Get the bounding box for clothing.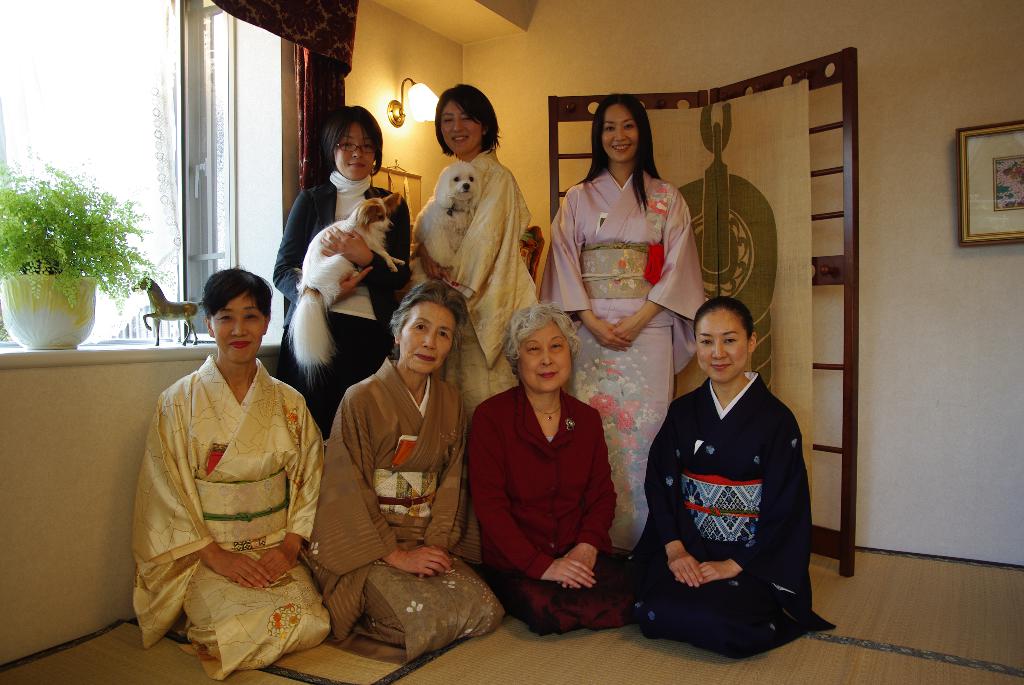
detection(613, 365, 830, 652).
